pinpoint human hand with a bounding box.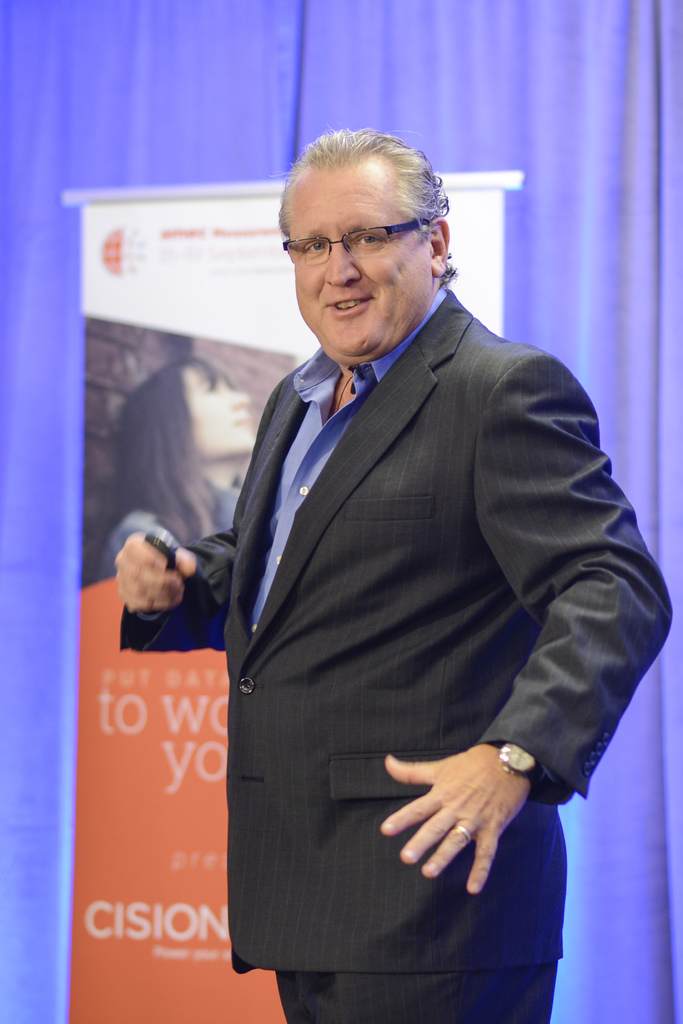
375, 743, 535, 899.
